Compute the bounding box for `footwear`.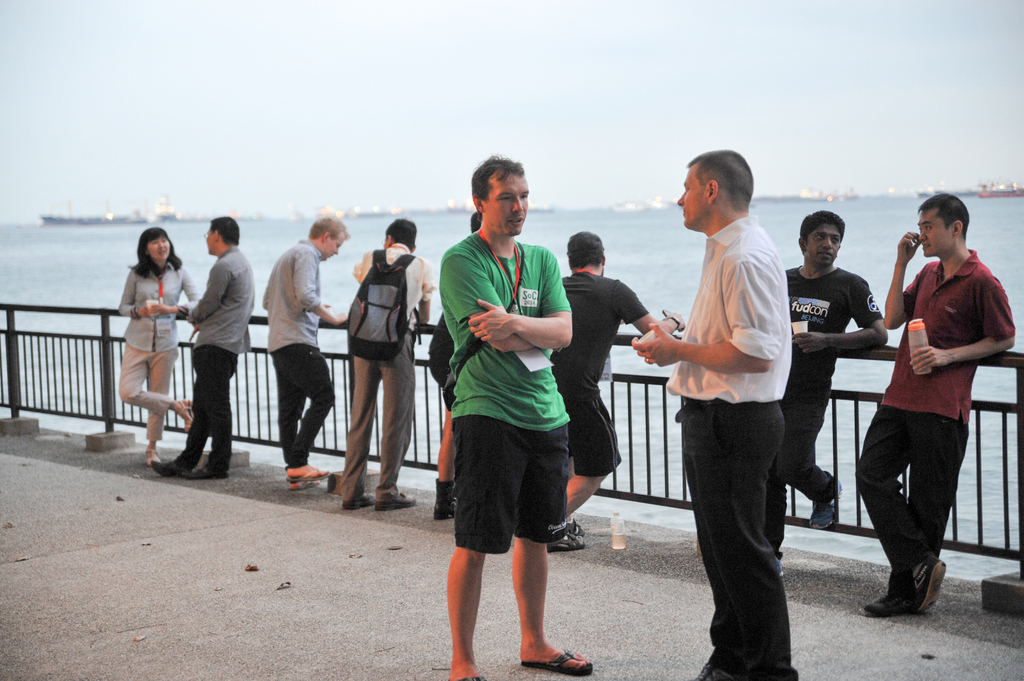
<bbox>152, 461, 179, 476</bbox>.
